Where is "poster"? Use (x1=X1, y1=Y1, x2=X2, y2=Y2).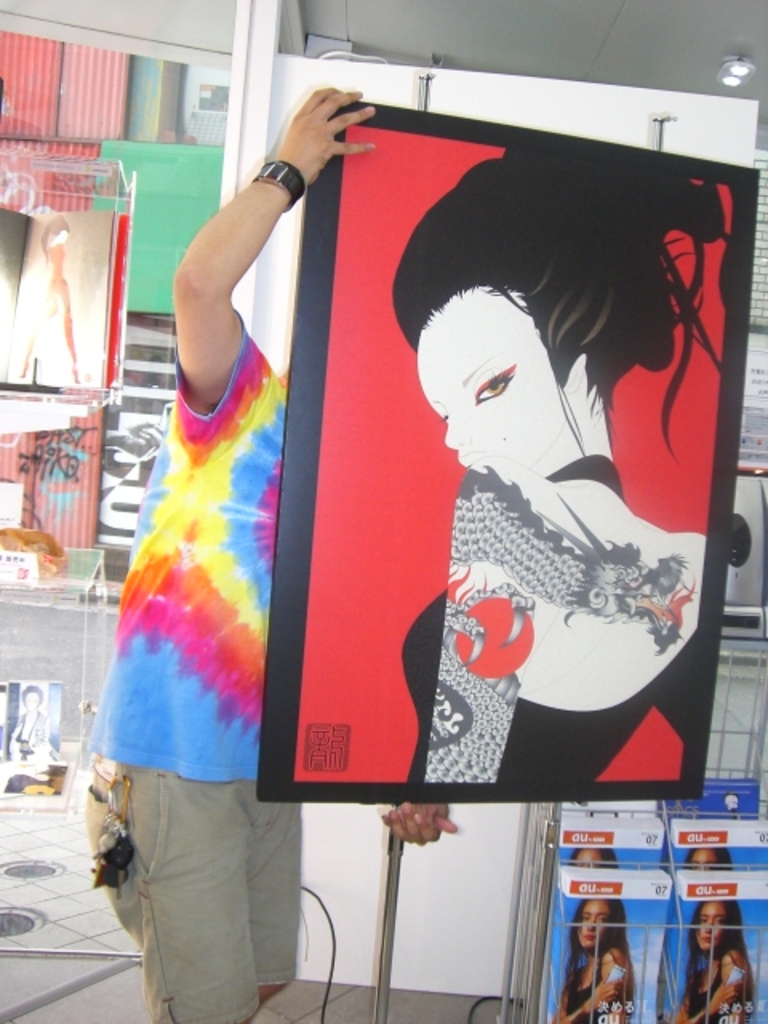
(x1=291, y1=126, x2=739, y2=779).
